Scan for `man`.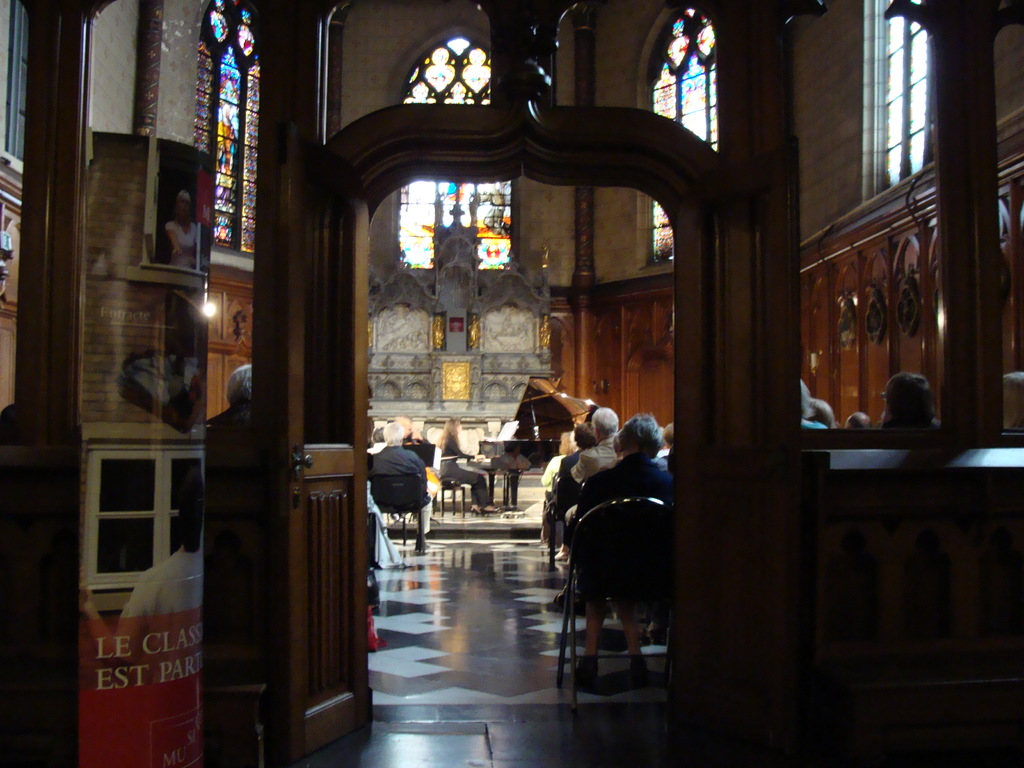
Scan result: 366/420/432/550.
